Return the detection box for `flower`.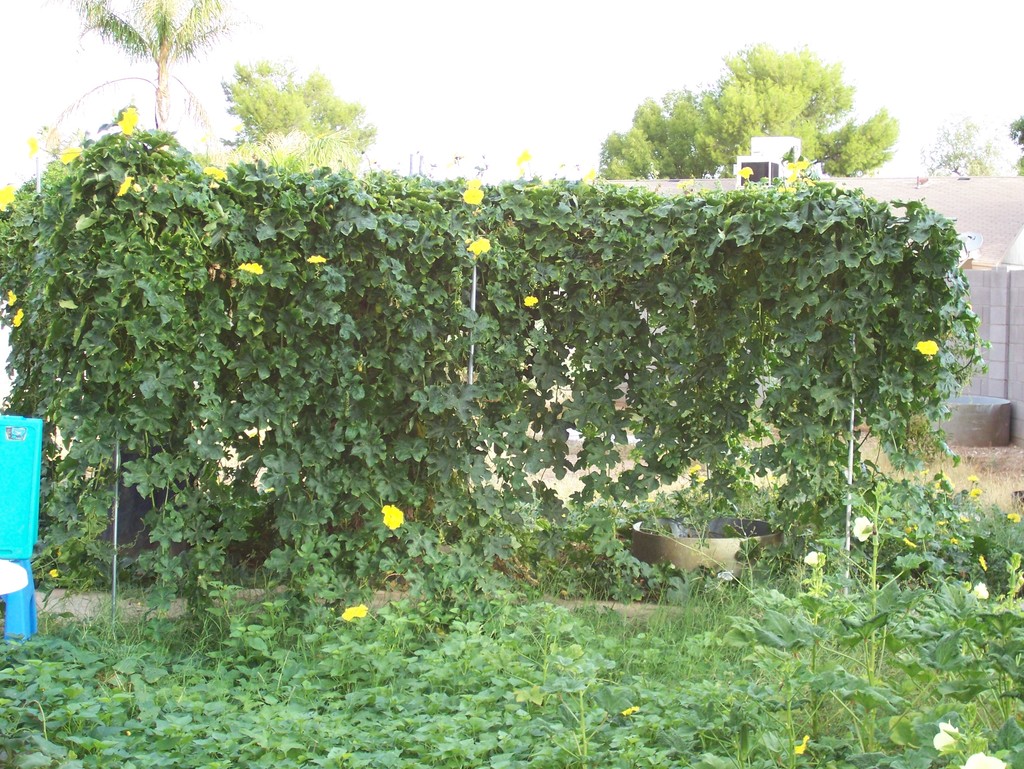
x1=778, y1=180, x2=796, y2=197.
